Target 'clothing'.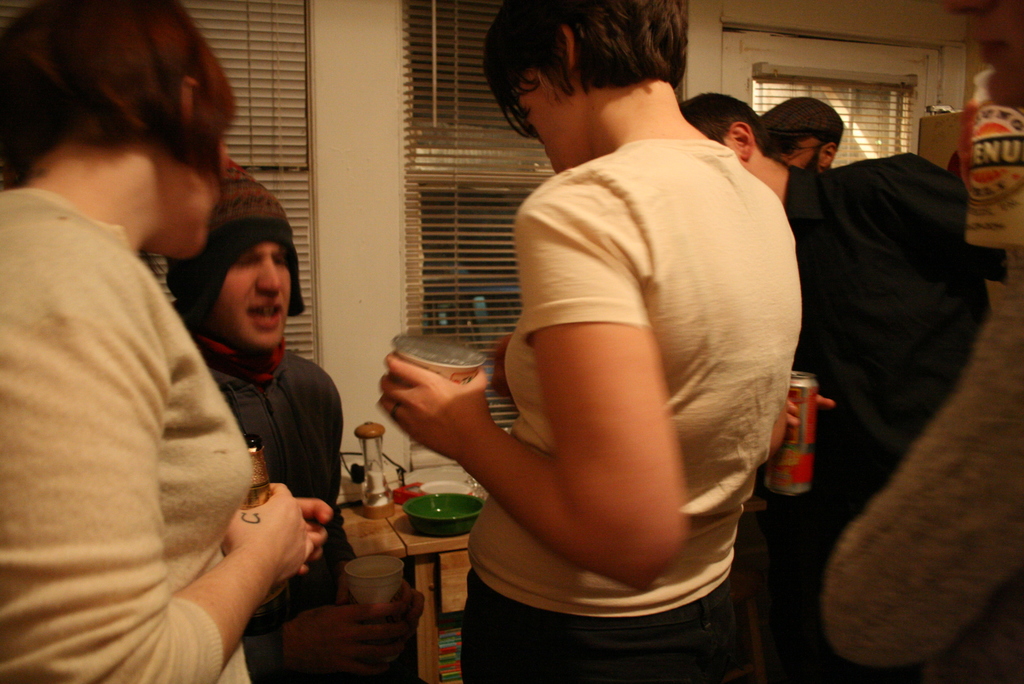
Target region: detection(17, 154, 347, 683).
